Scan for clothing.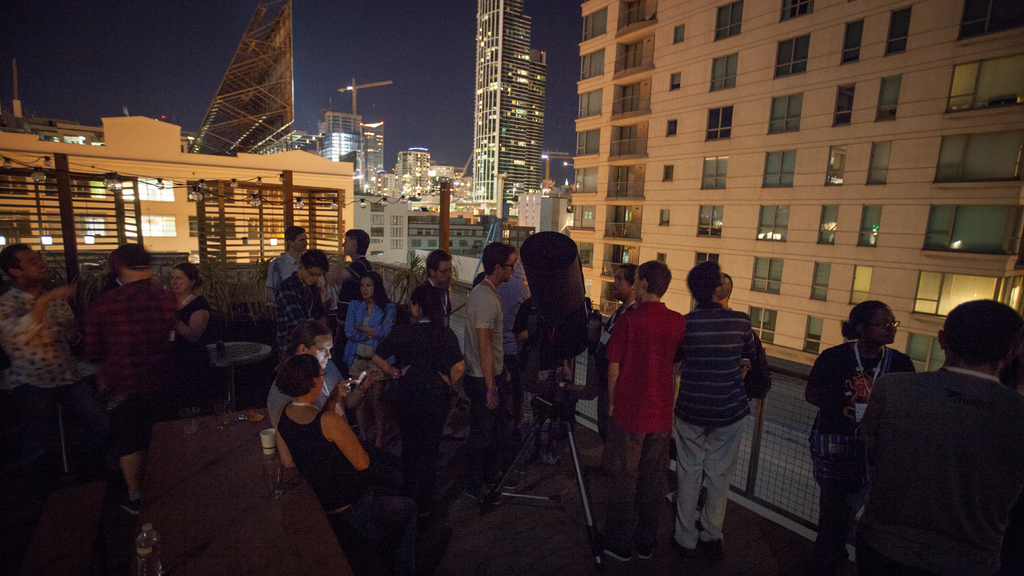
Scan result: [268,252,299,292].
